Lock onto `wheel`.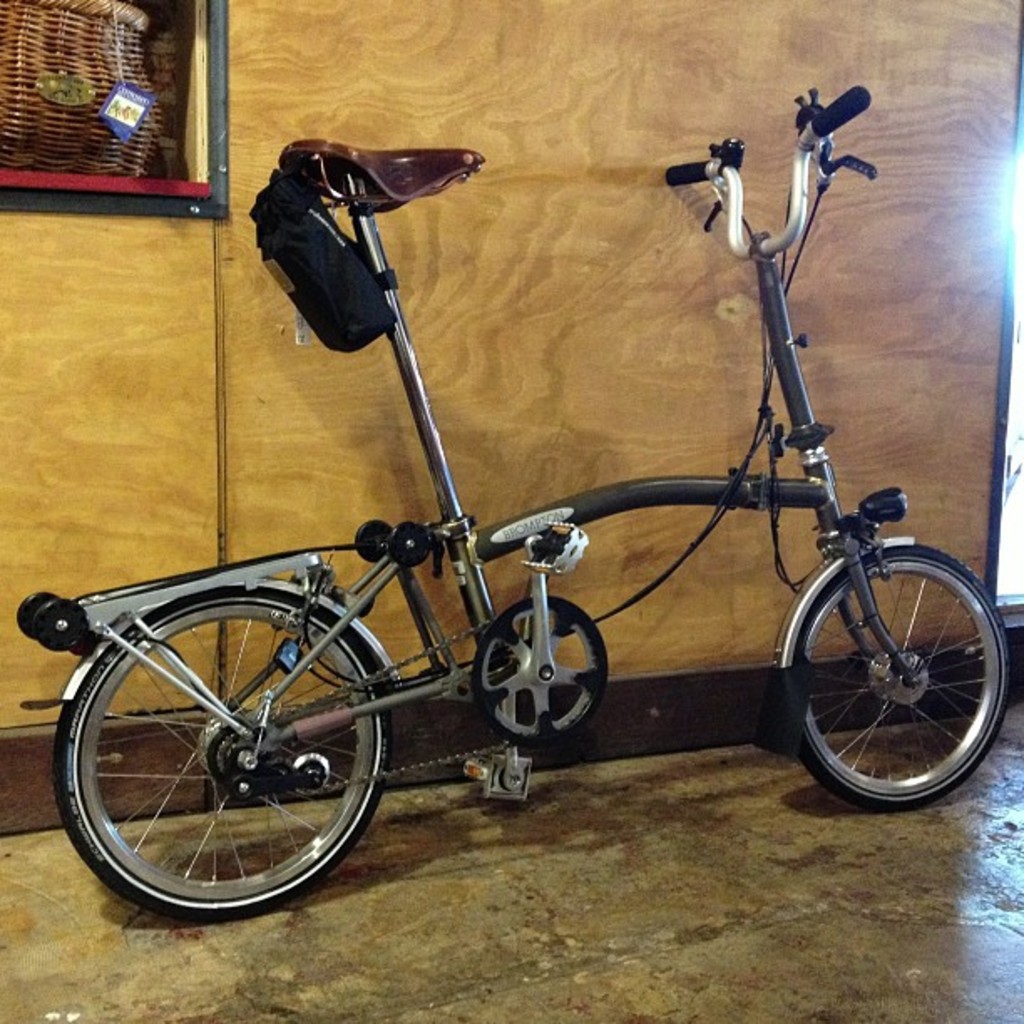
Locked: (x1=70, y1=584, x2=373, y2=917).
